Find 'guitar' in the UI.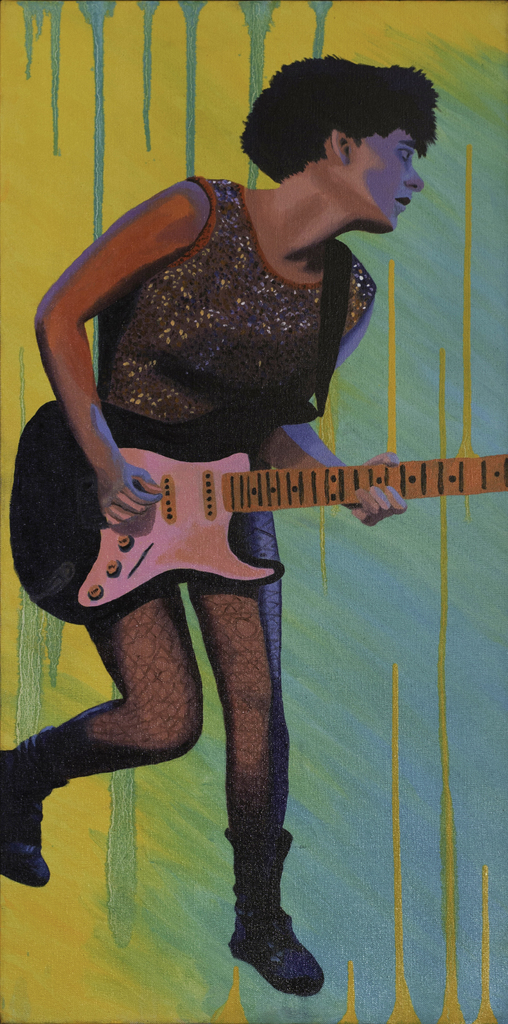
UI element at [x1=0, y1=394, x2=507, y2=623].
